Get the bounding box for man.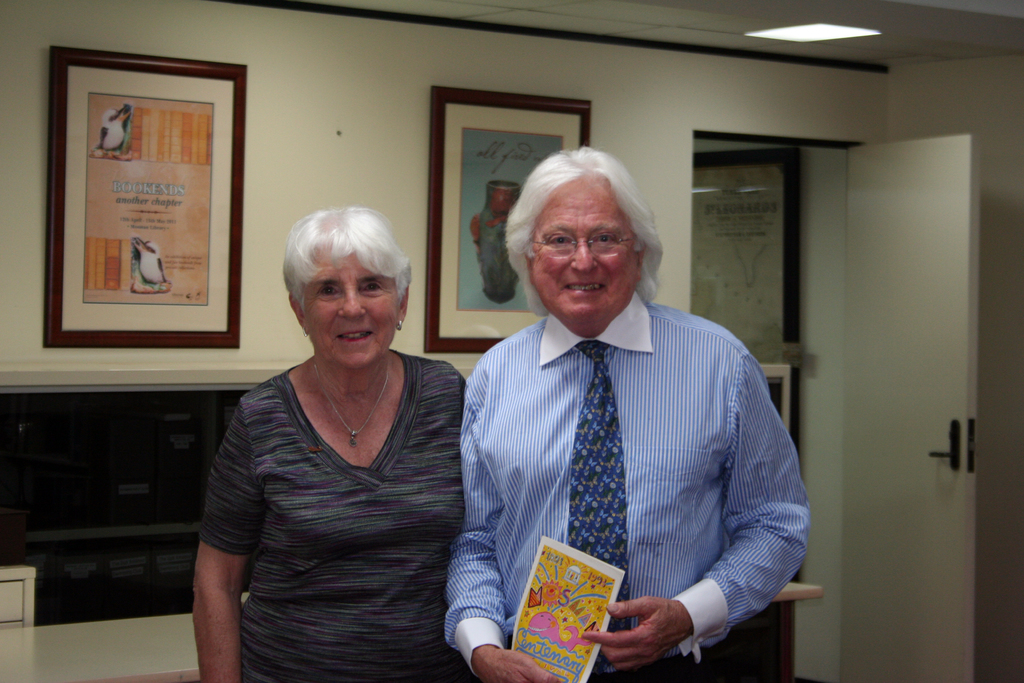
<region>425, 138, 787, 682</region>.
